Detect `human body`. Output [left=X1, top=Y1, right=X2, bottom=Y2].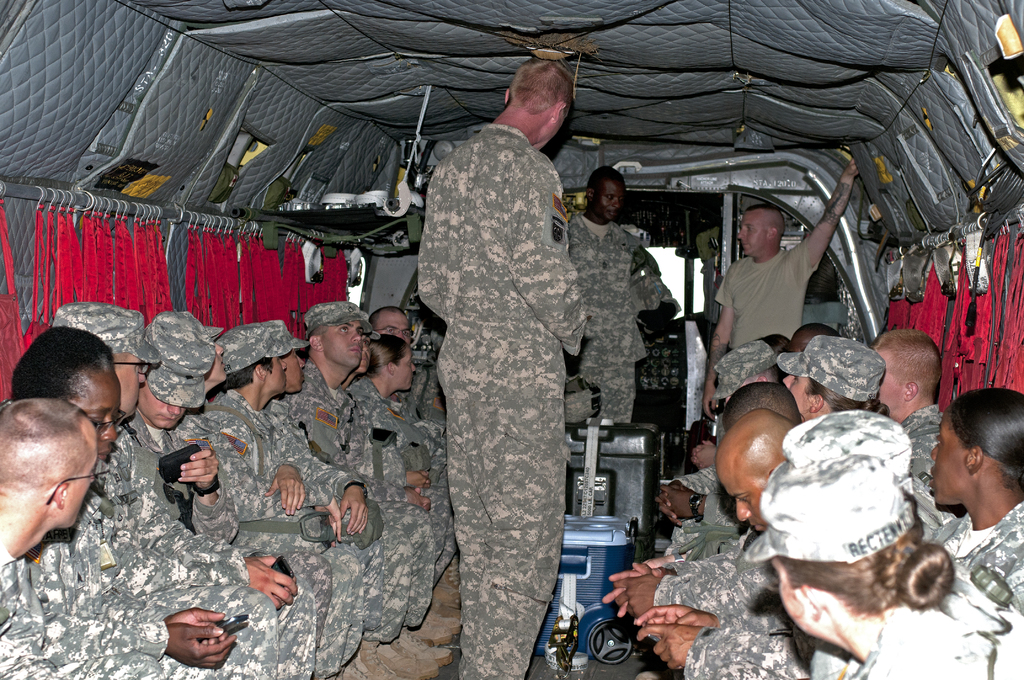
[left=576, top=216, right=671, bottom=417].
